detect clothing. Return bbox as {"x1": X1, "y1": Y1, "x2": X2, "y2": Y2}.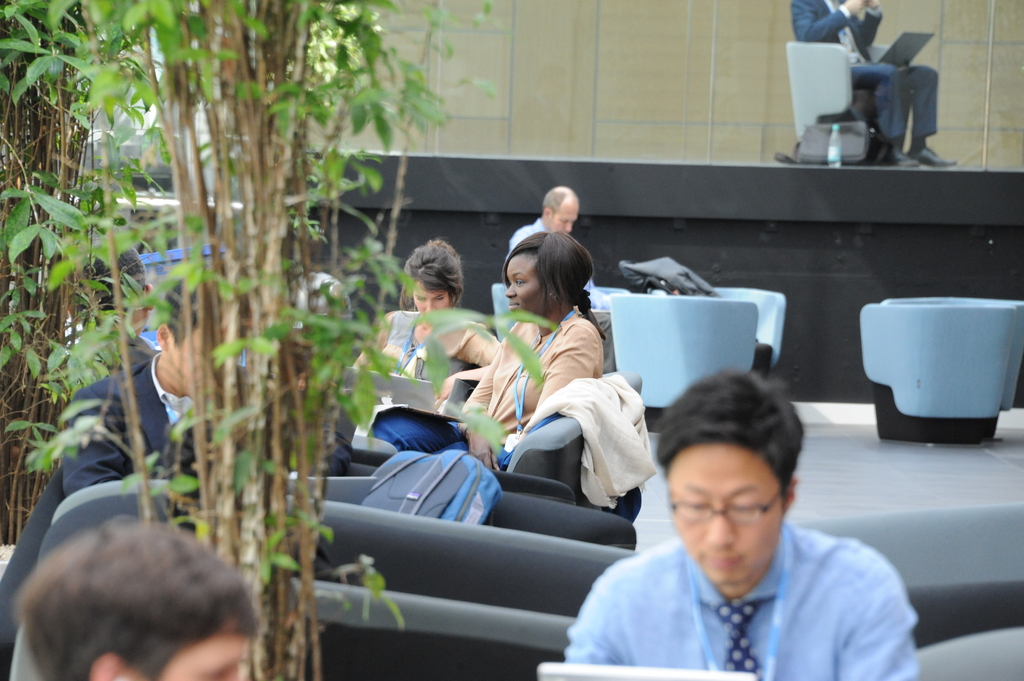
{"x1": 360, "y1": 303, "x2": 610, "y2": 465}.
